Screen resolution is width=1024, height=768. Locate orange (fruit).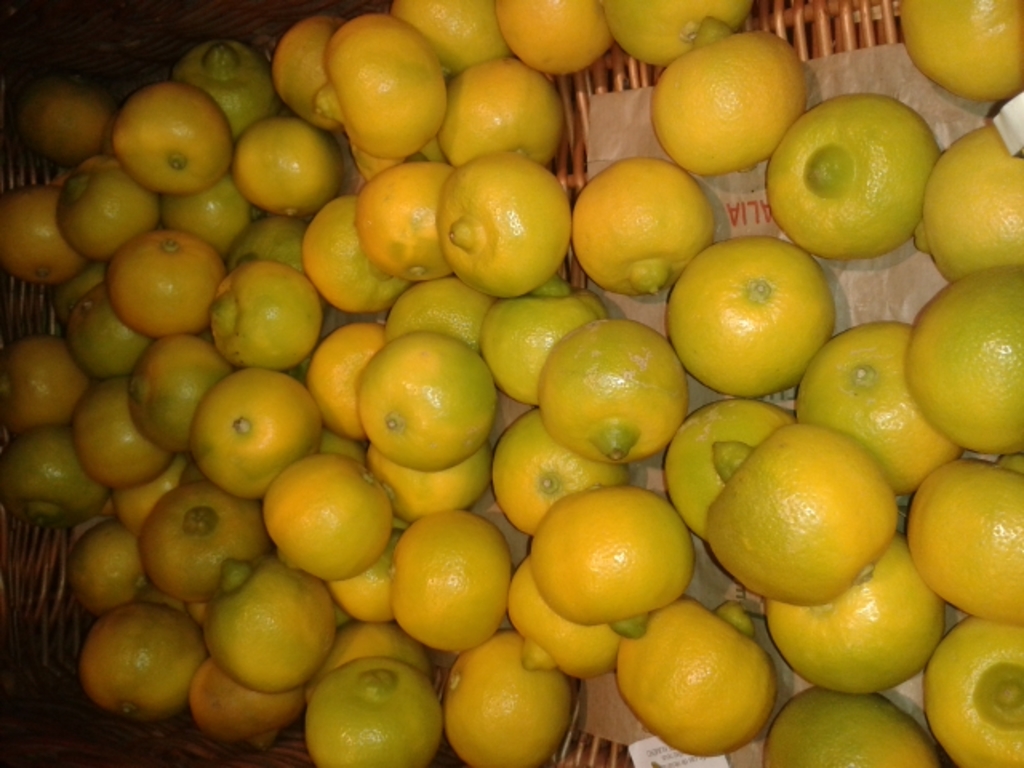
(x1=14, y1=341, x2=86, y2=435).
